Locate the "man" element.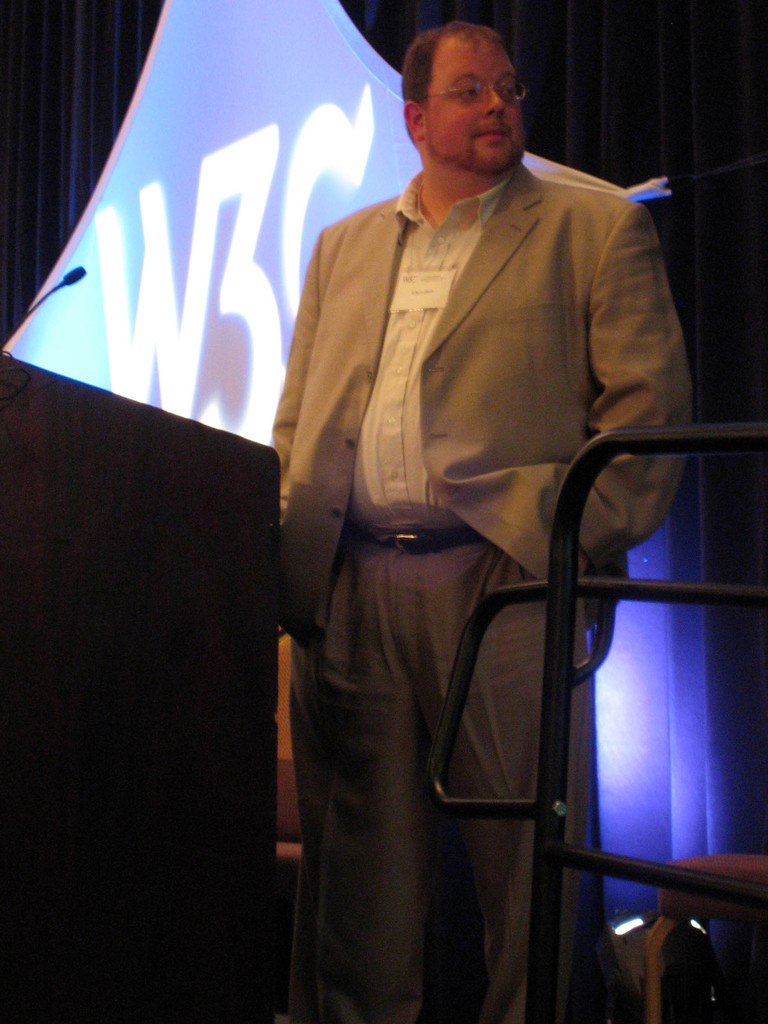
Element bbox: BBox(269, 14, 698, 1023).
